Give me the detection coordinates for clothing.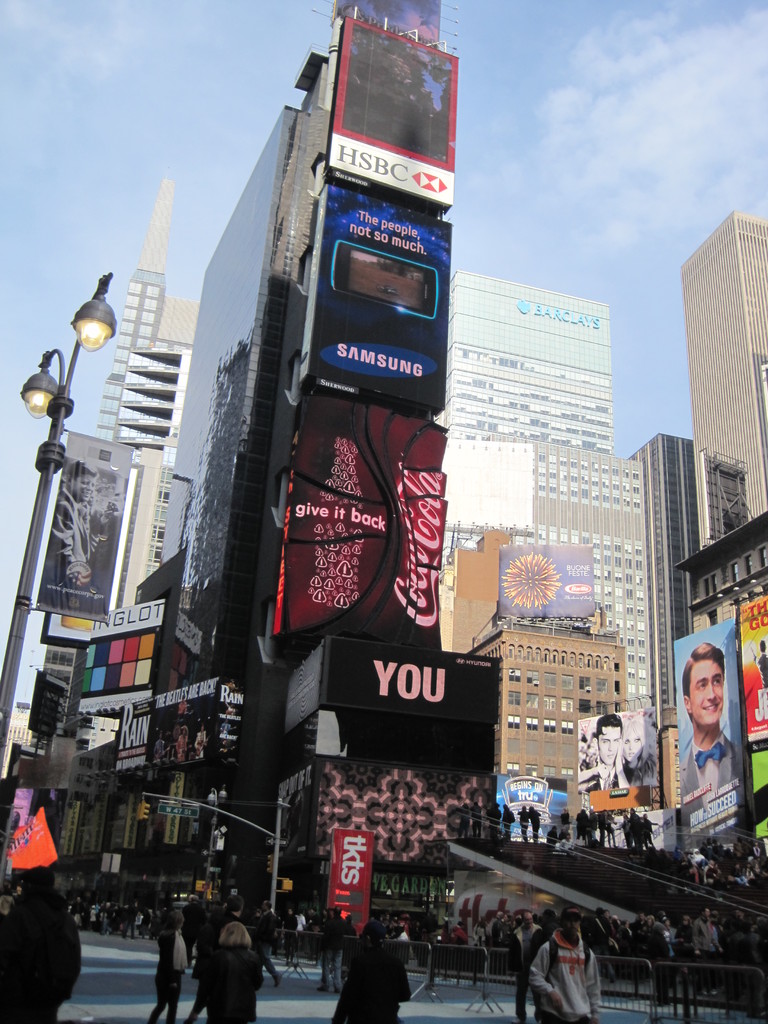
Rect(193, 732, 207, 760).
